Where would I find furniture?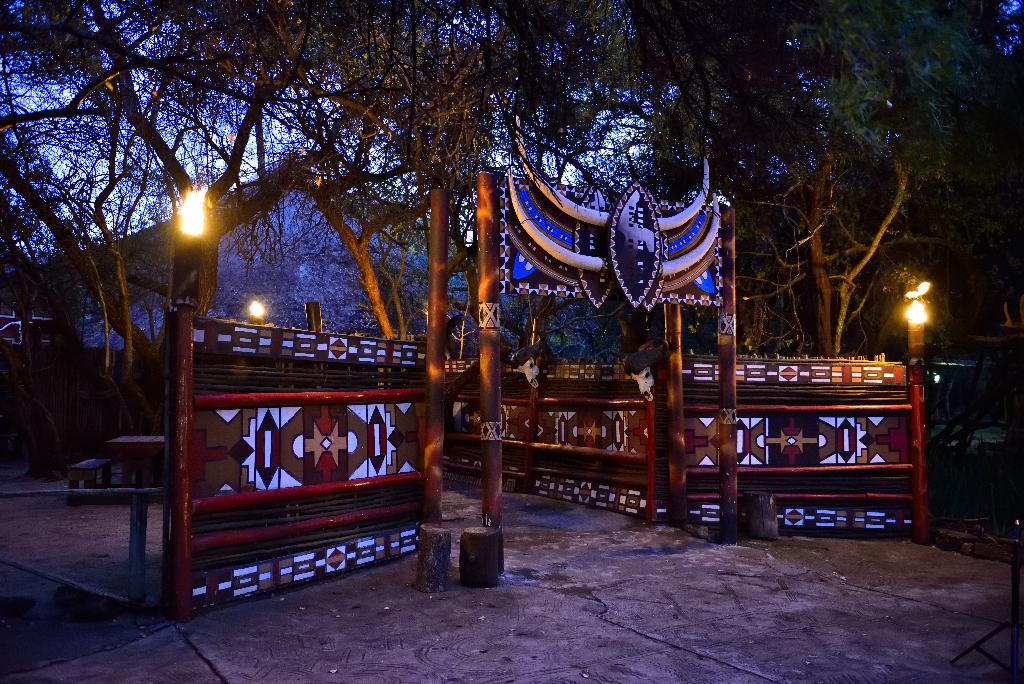
At select_region(67, 459, 111, 500).
